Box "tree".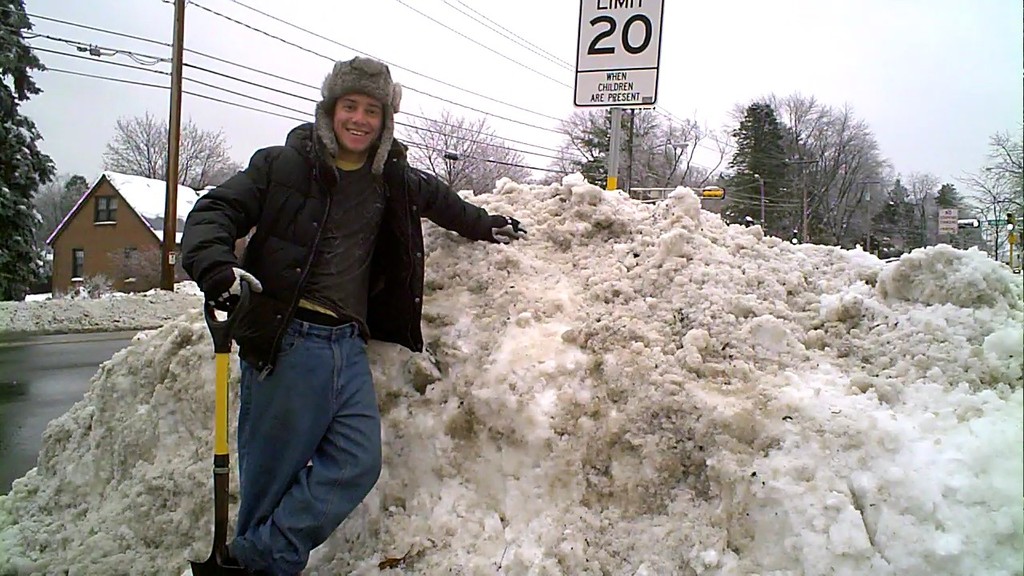
0,0,56,298.
